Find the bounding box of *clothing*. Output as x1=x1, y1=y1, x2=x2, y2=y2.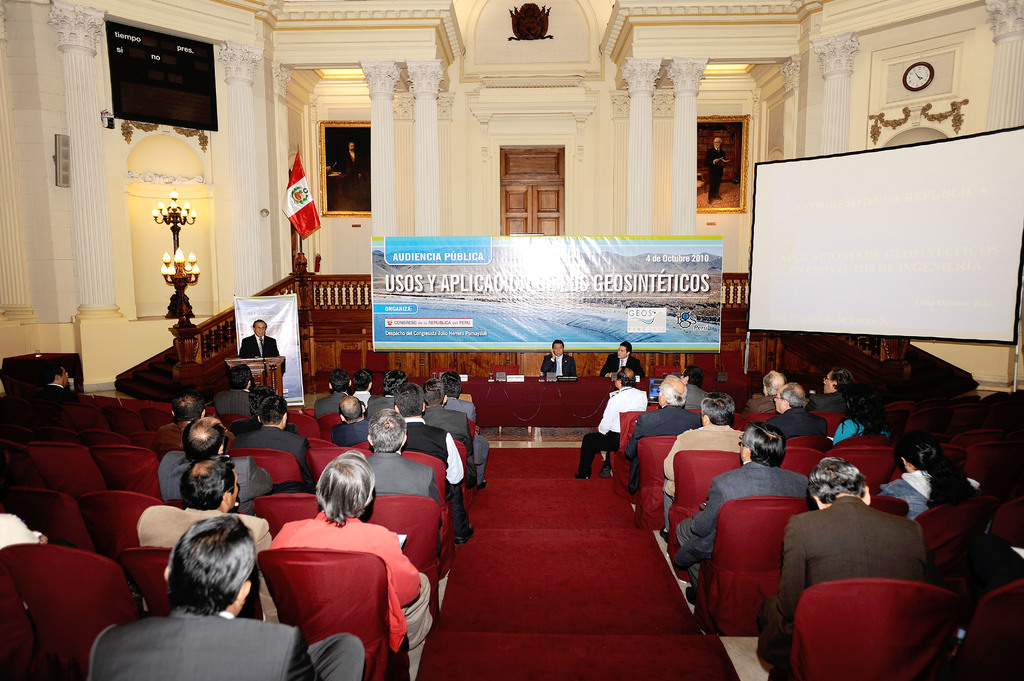
x1=340, y1=149, x2=360, y2=188.
